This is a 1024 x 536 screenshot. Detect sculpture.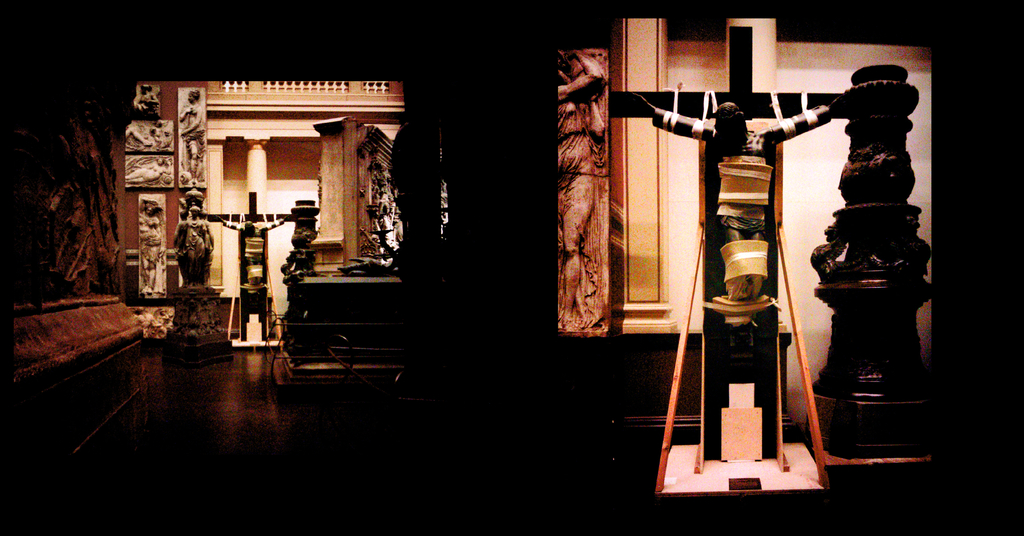
crop(200, 206, 297, 320).
